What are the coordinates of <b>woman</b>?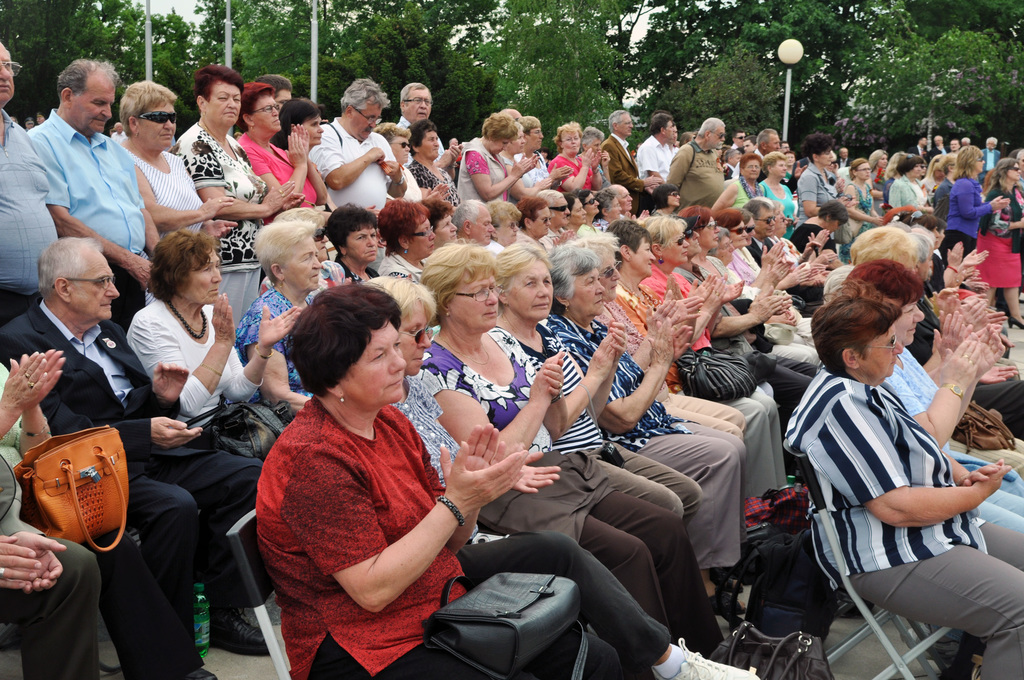
x1=417 y1=242 x2=761 y2=679.
